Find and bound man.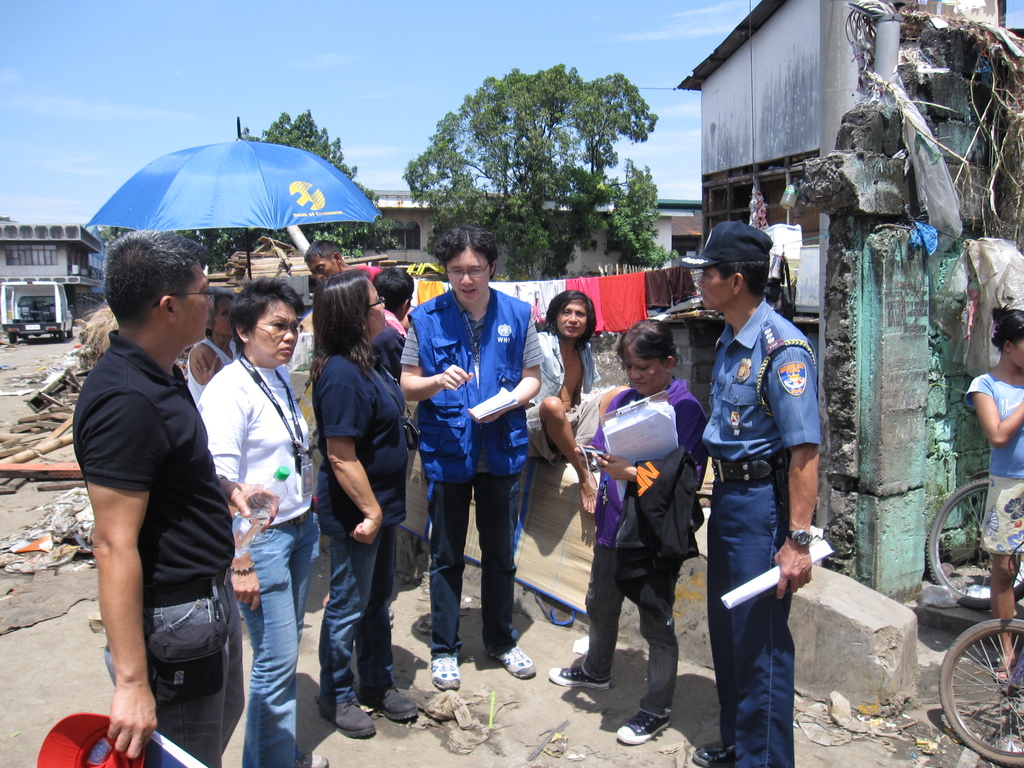
Bound: (364,268,417,380).
